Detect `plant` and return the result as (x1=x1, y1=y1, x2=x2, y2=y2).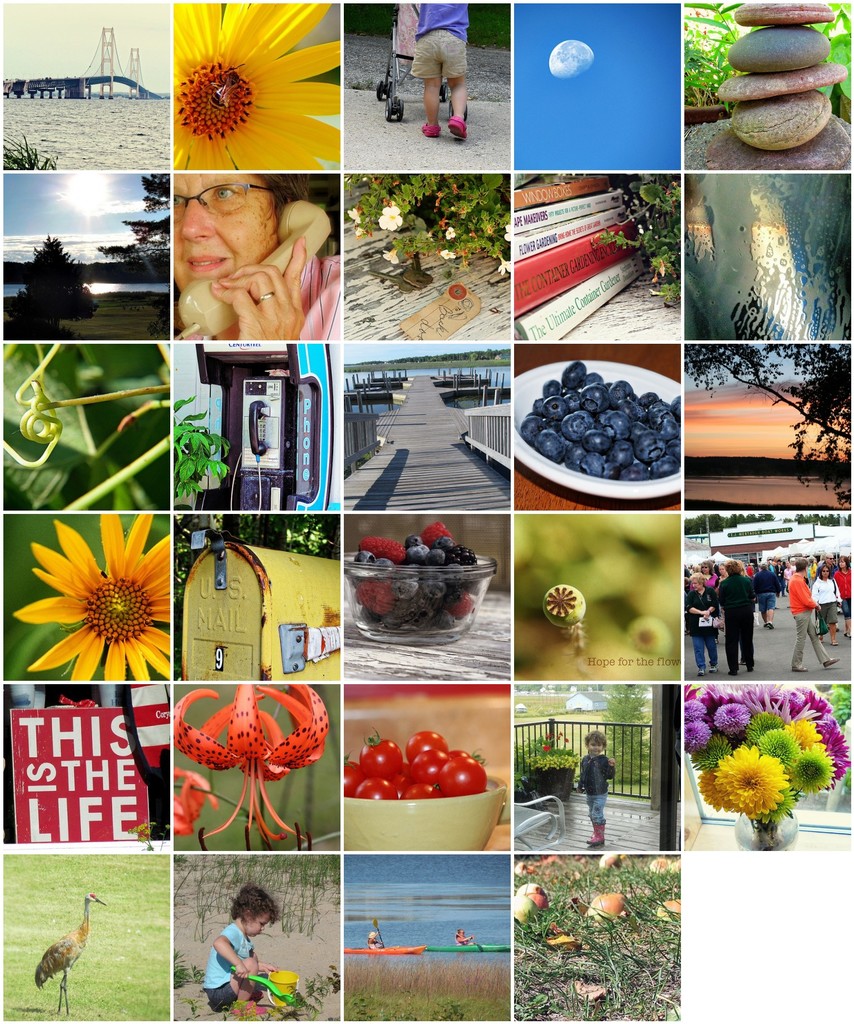
(x1=220, y1=998, x2=271, y2=1019).
